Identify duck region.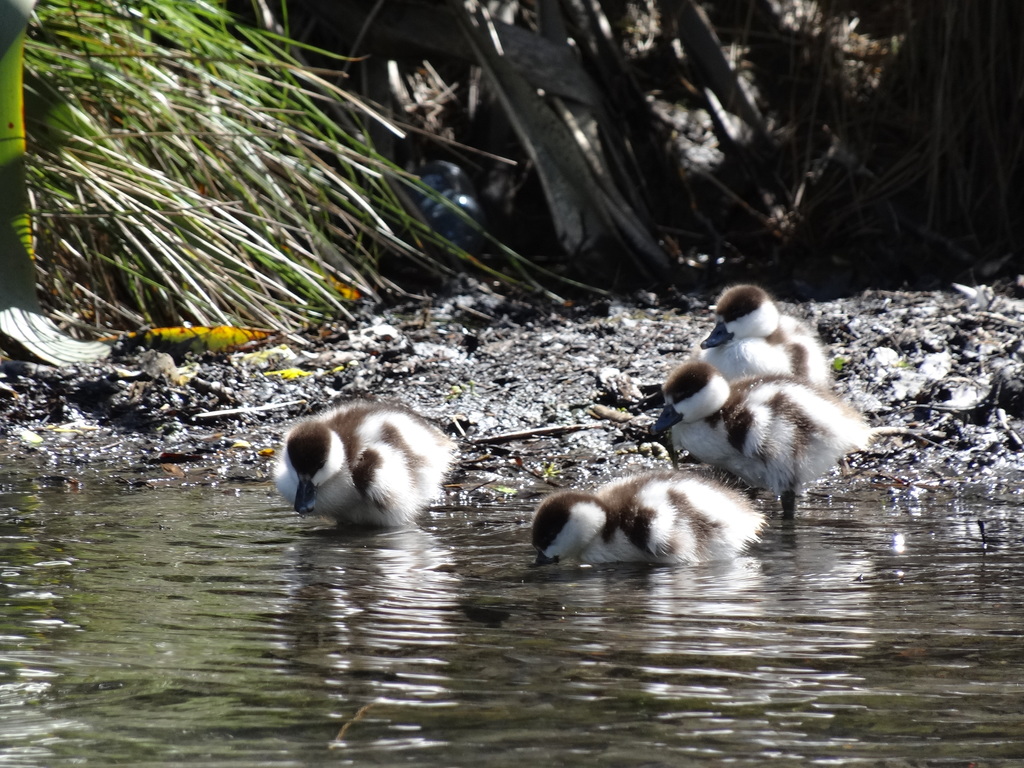
Region: BBox(650, 358, 865, 532).
